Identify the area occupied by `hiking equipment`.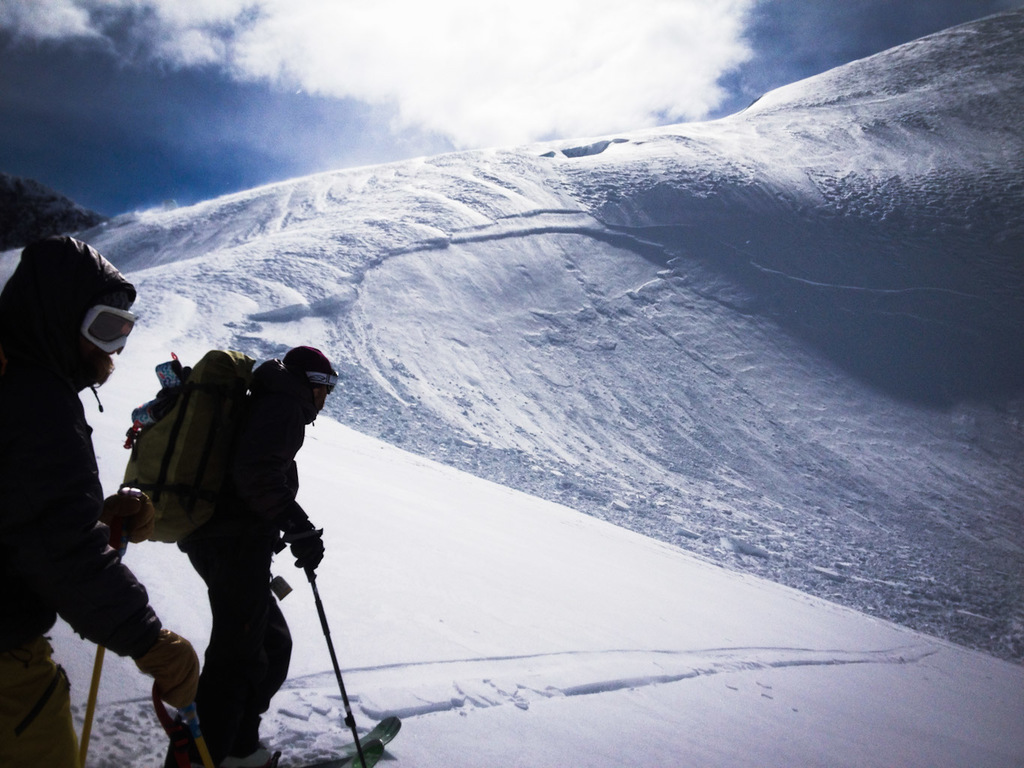
Area: 146, 673, 221, 767.
